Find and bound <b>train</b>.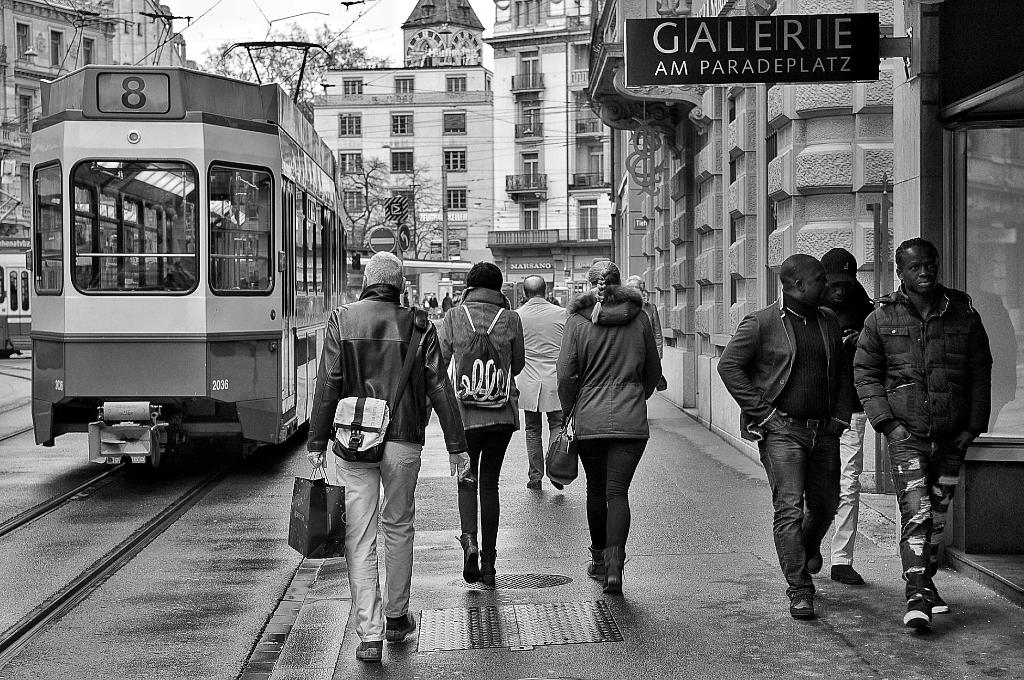
Bound: select_region(31, 39, 349, 466).
